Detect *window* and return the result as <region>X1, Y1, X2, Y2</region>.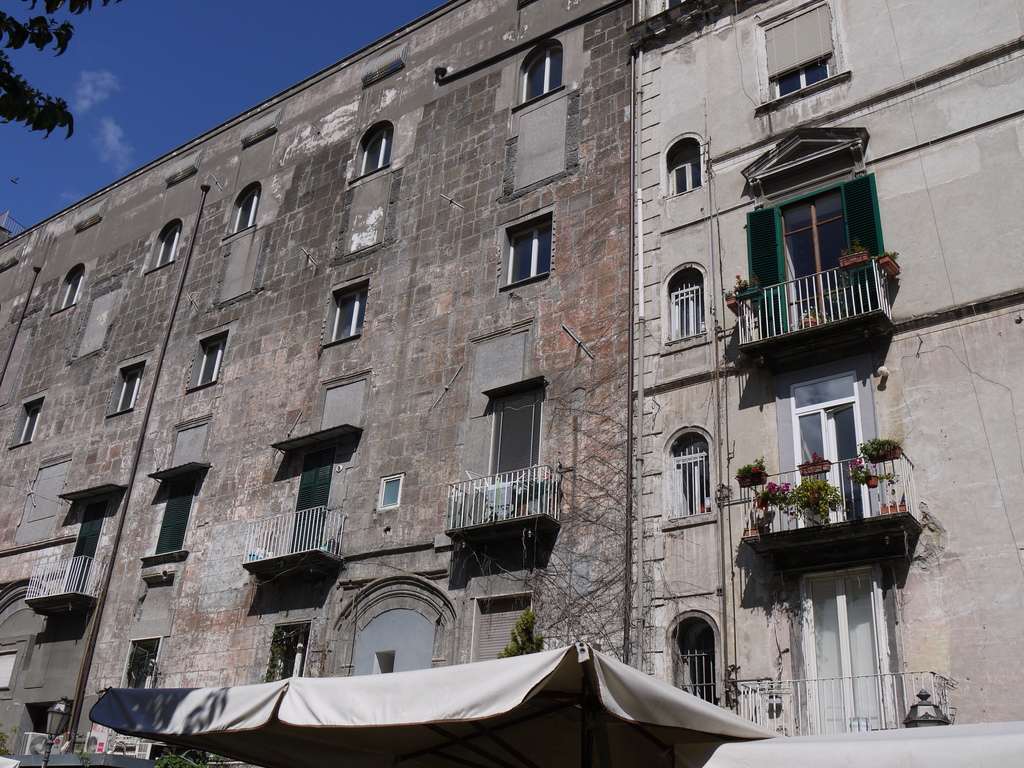
<region>486, 388, 543, 480</region>.
